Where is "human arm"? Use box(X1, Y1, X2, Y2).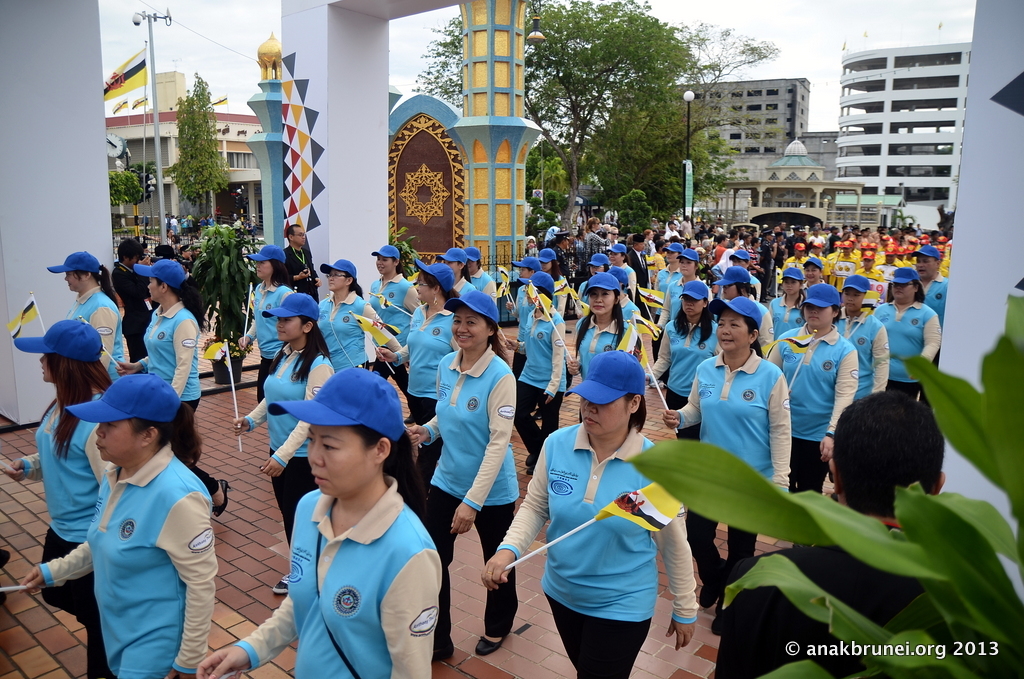
box(451, 375, 516, 528).
